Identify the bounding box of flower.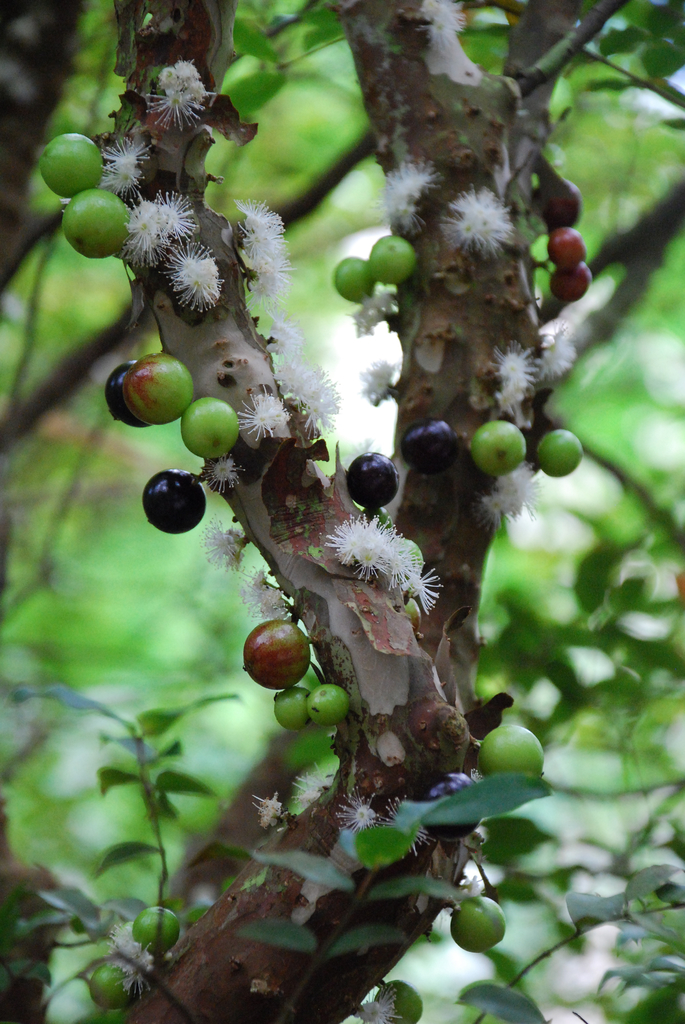
bbox=[157, 233, 219, 317].
